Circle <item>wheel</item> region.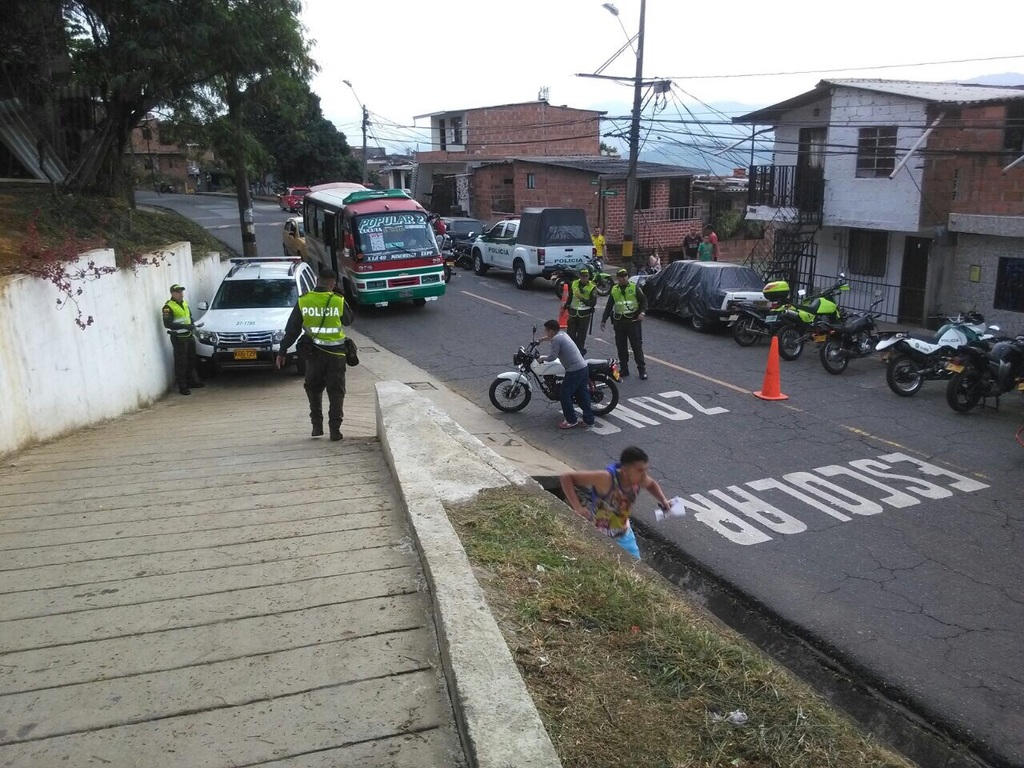
Region: <box>731,314,762,350</box>.
